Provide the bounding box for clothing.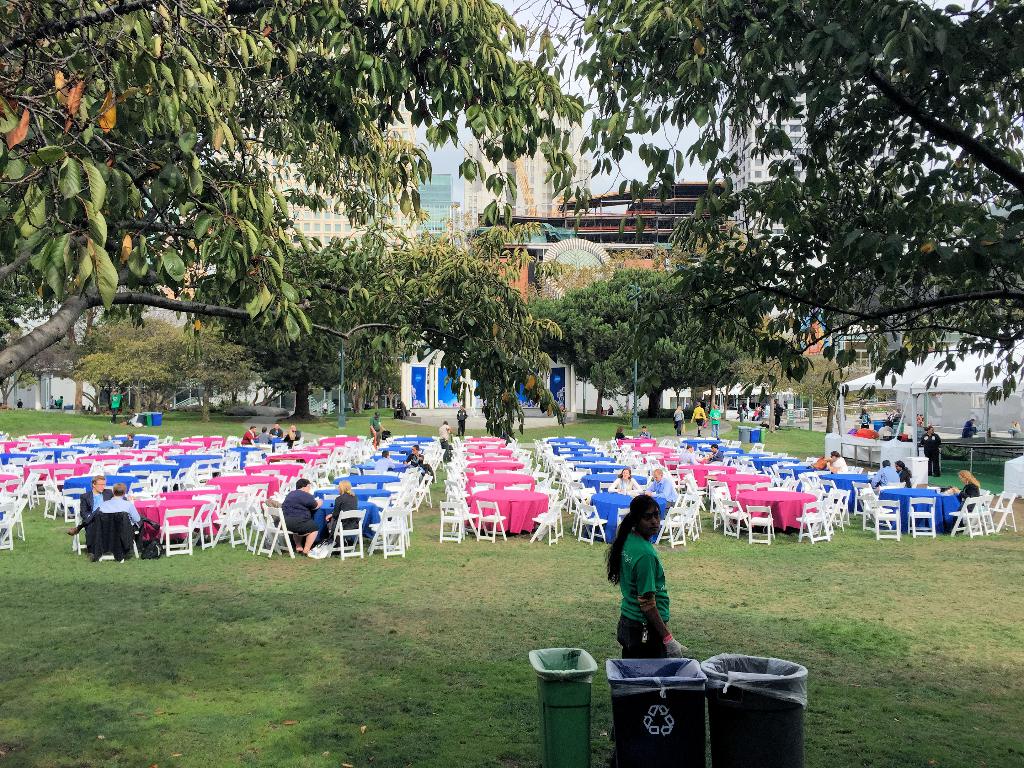
left=773, top=403, right=785, bottom=425.
